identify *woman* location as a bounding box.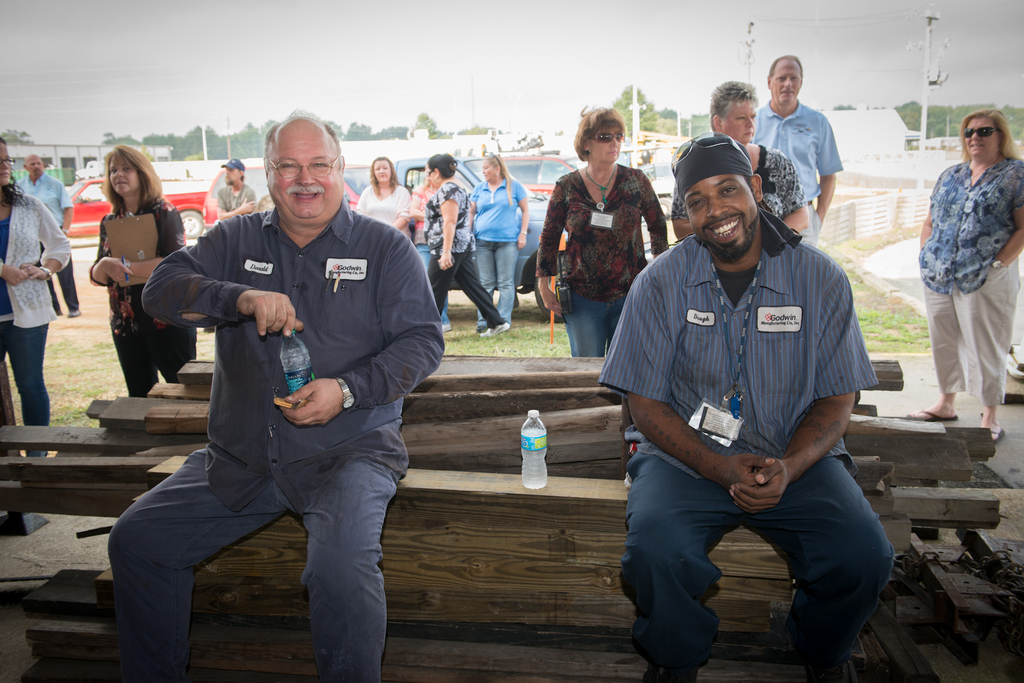
crop(675, 79, 811, 235).
